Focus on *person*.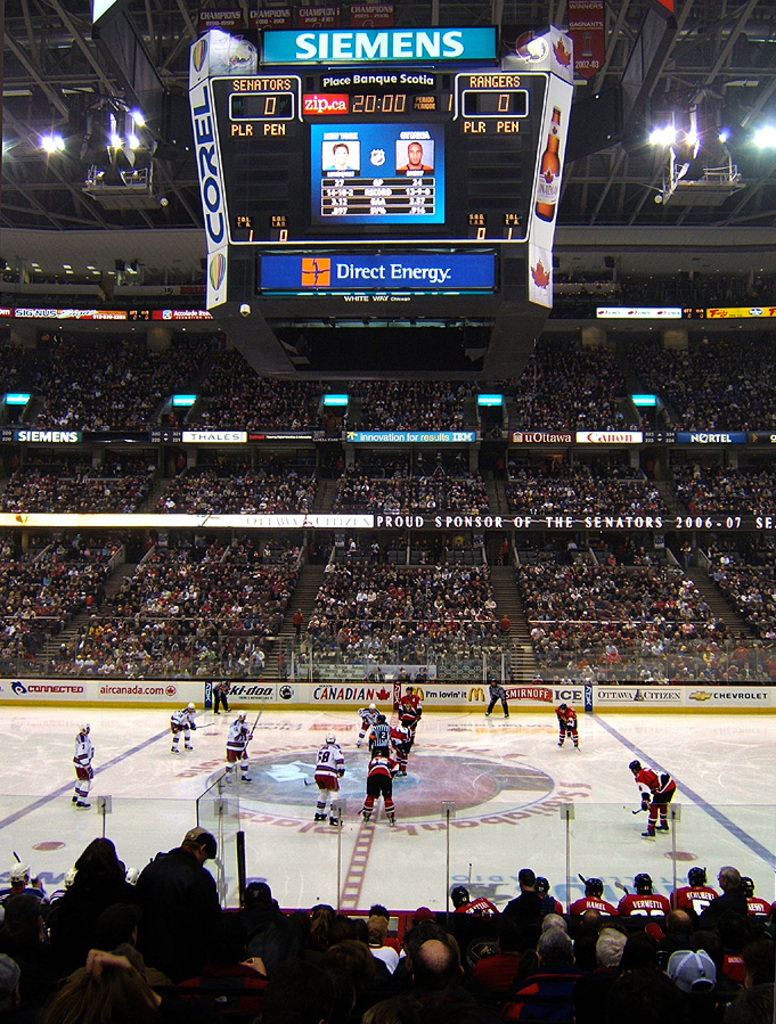
Focused at box(171, 702, 197, 755).
